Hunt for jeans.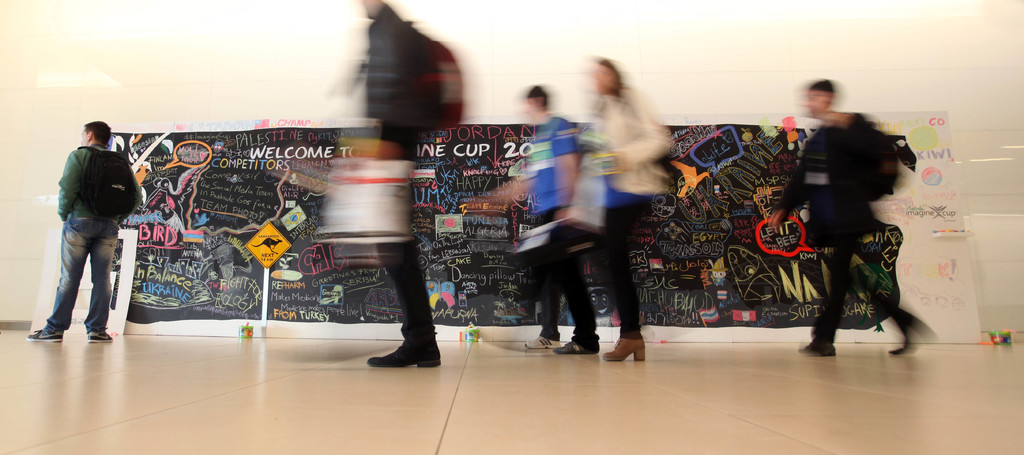
Hunted down at box(43, 210, 116, 339).
